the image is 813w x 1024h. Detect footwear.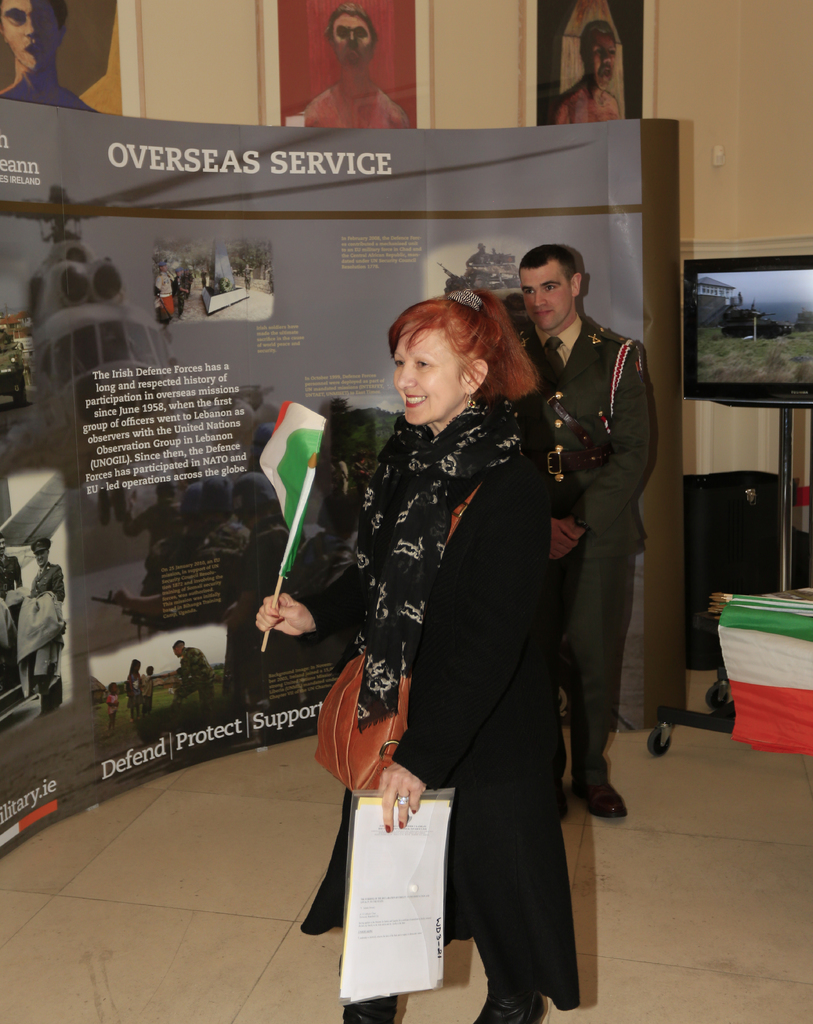
Detection: (343, 998, 401, 1023).
